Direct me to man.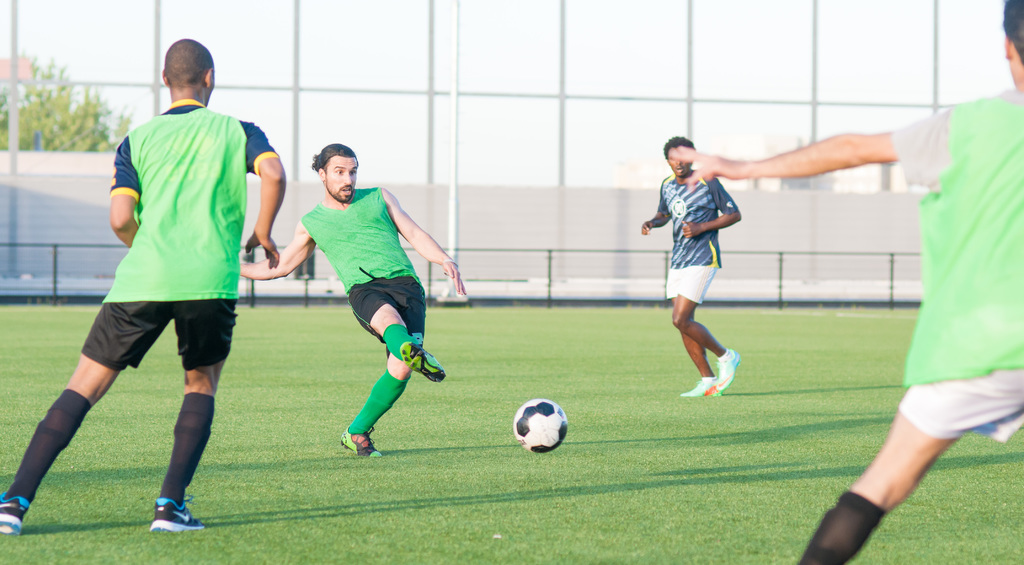
Direction: [661,0,1023,564].
